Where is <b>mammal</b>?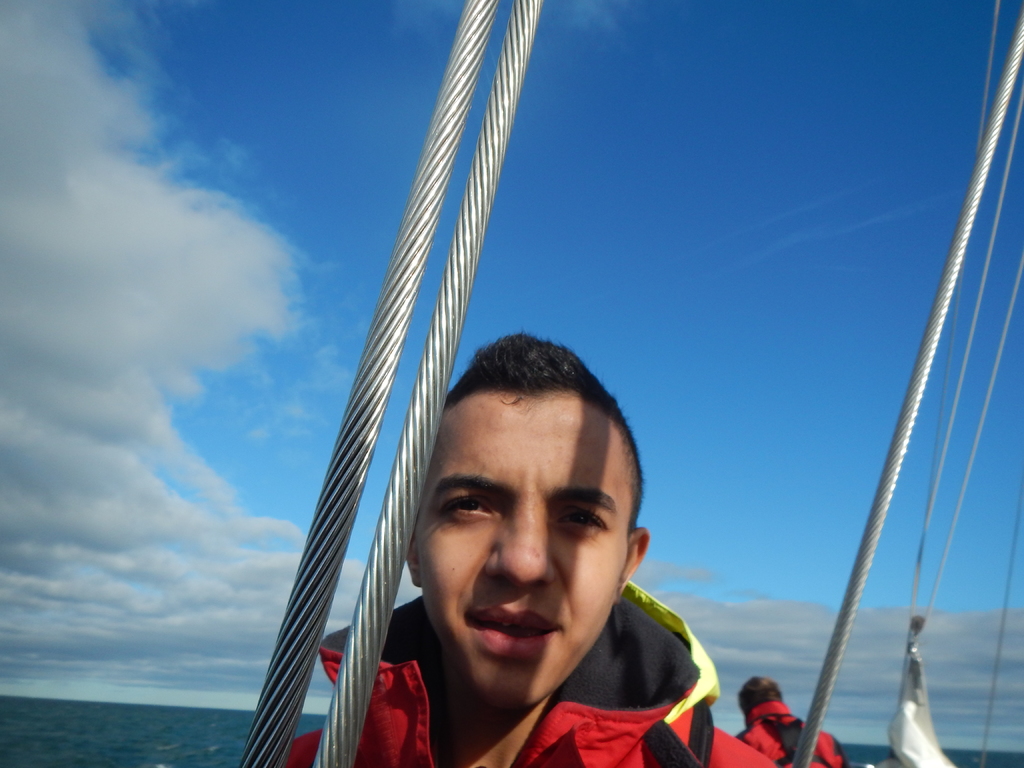
left=732, top=680, right=843, bottom=767.
